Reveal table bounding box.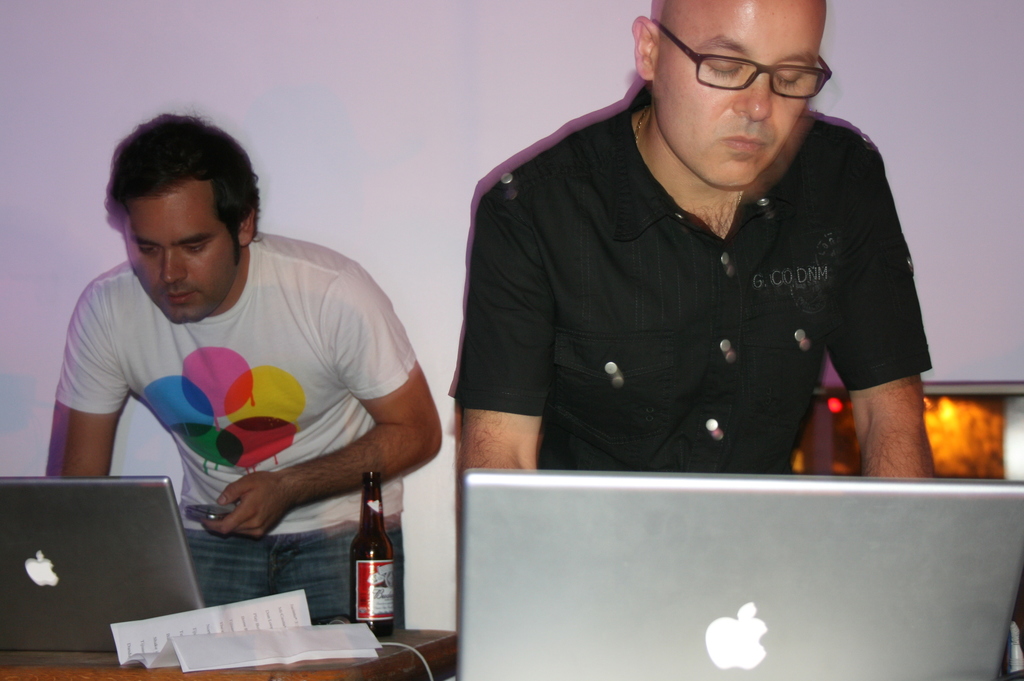
Revealed: <box>0,604,459,680</box>.
